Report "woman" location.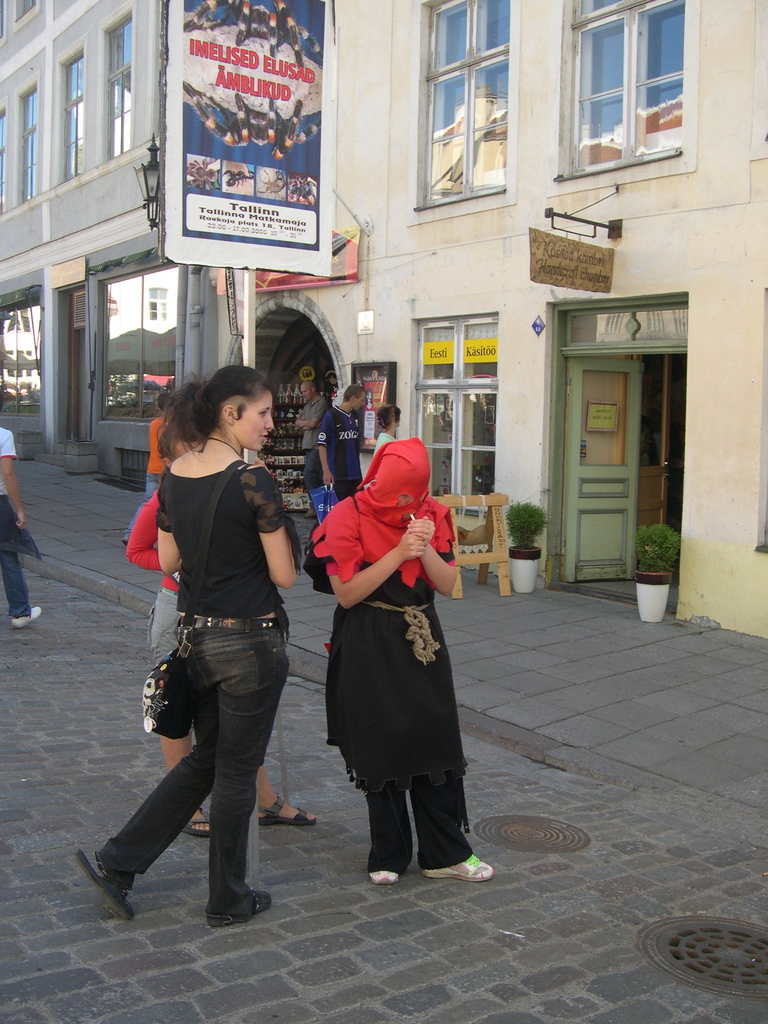
Report: [x1=72, y1=360, x2=292, y2=925].
